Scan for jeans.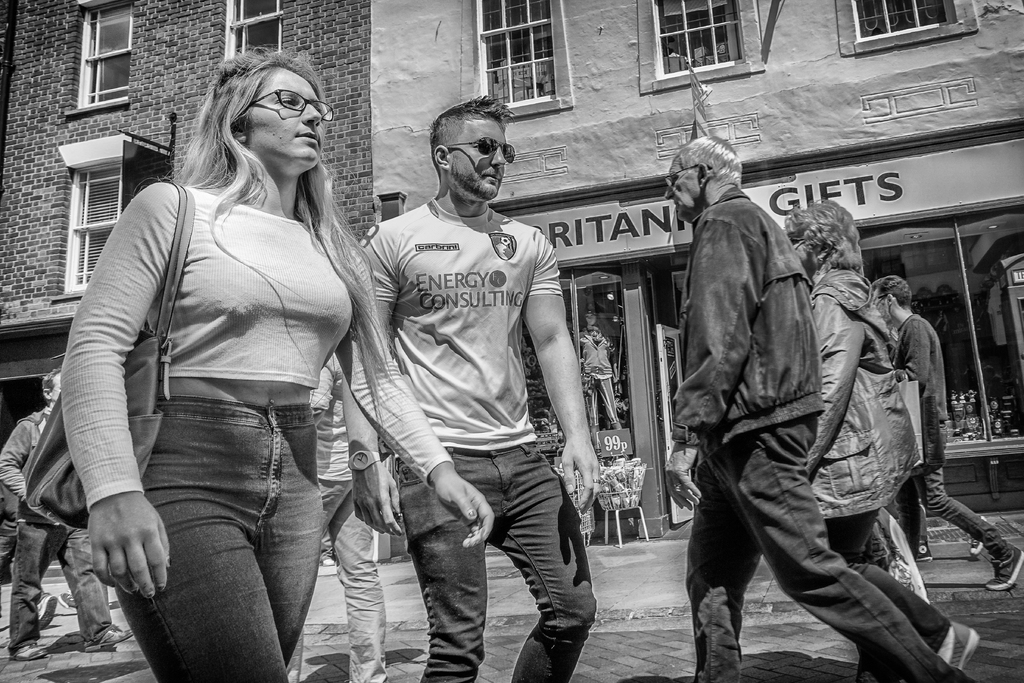
Scan result: rect(899, 464, 1021, 563).
